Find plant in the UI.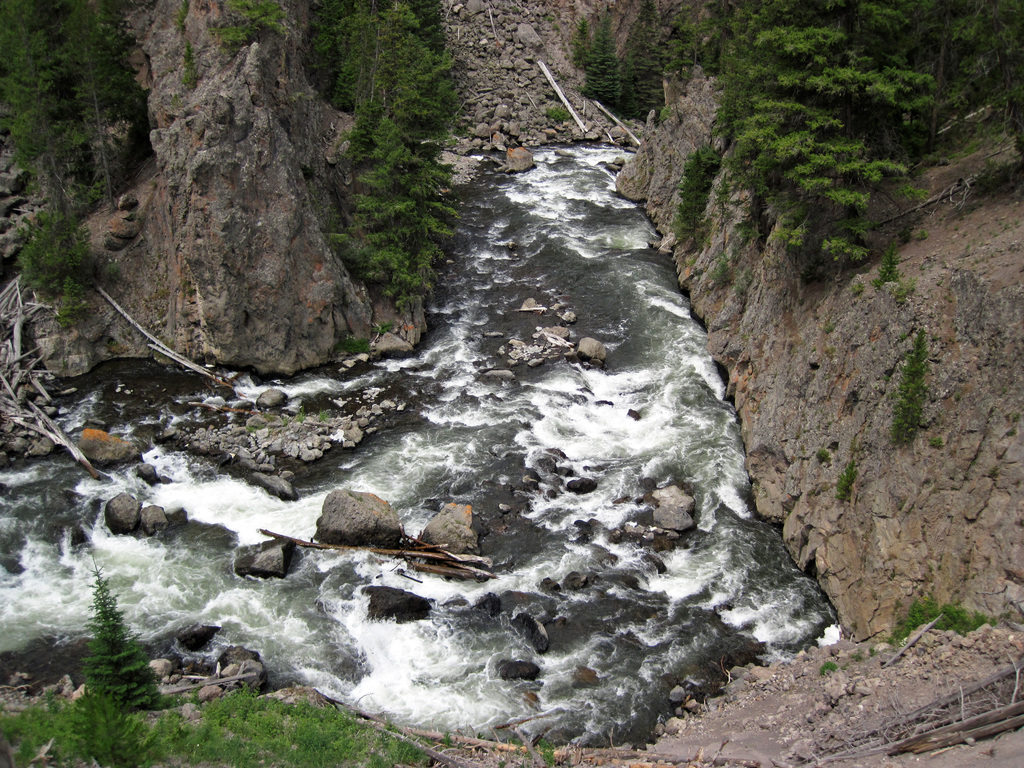
UI element at bbox=[73, 559, 166, 712].
